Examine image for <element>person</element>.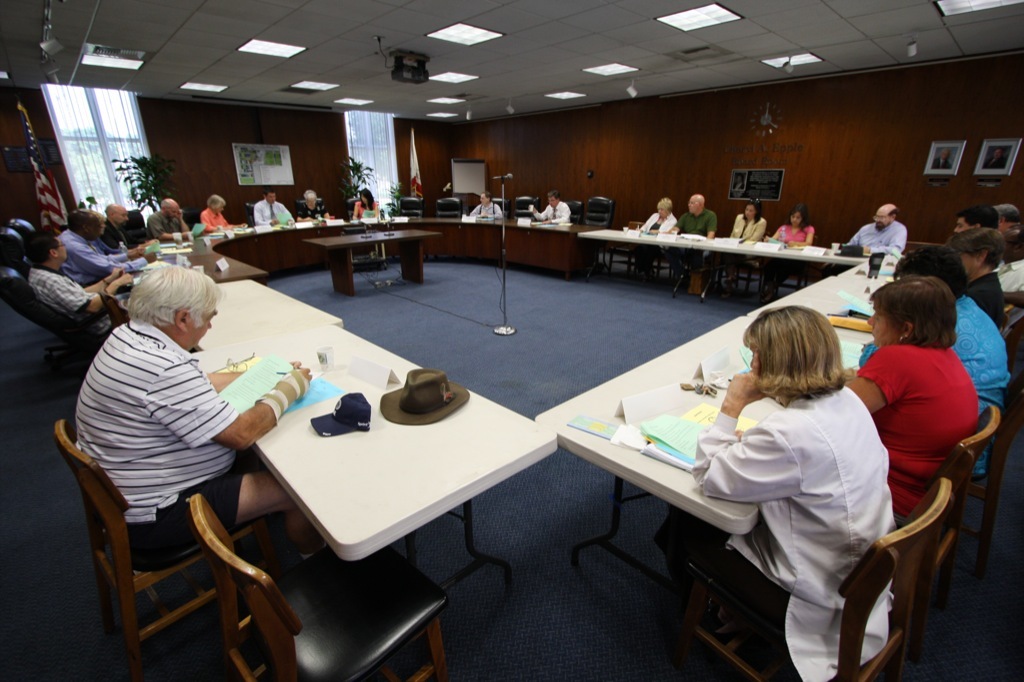
Examination result: <region>468, 189, 501, 221</region>.
